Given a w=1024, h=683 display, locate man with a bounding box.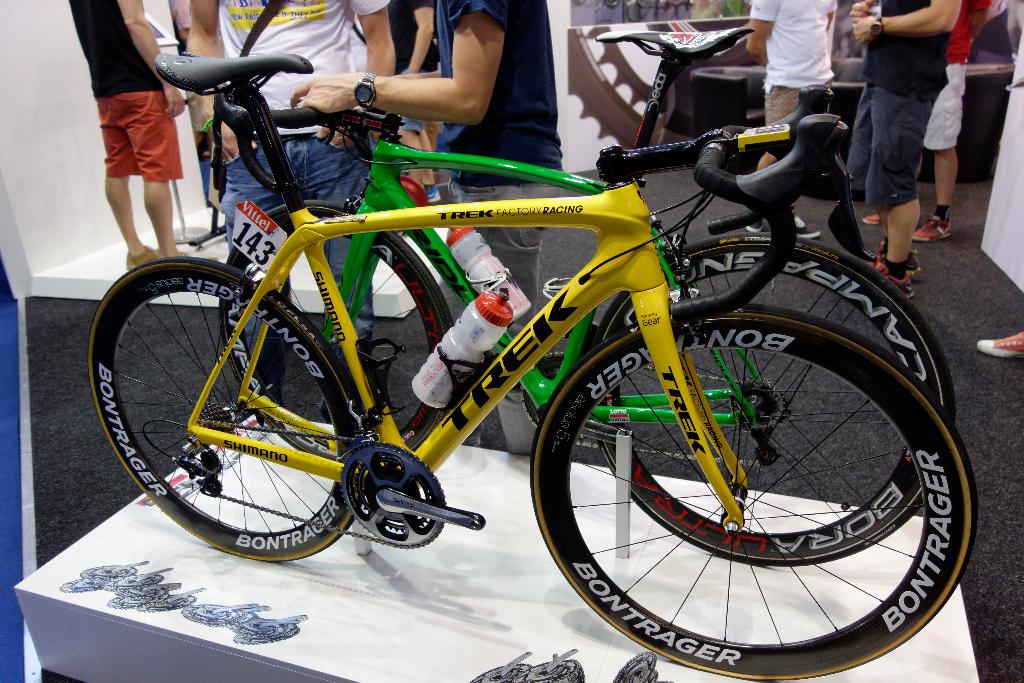
Located: [842,3,963,273].
